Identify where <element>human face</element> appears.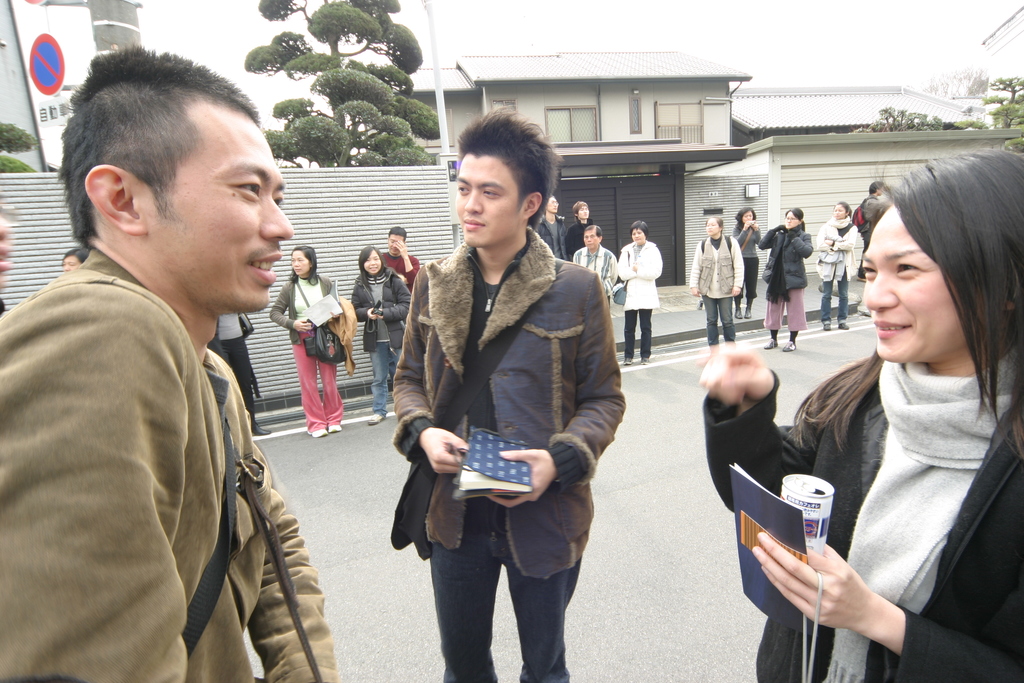
Appears at [742, 211, 755, 220].
